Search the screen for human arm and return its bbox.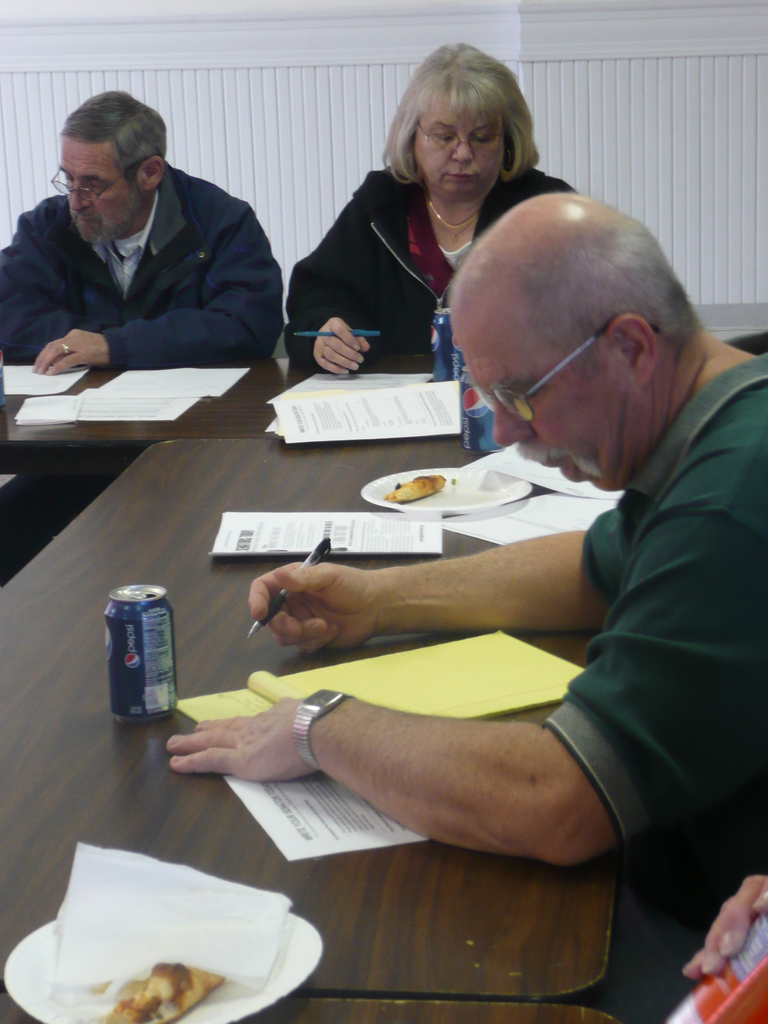
Found: crop(247, 520, 611, 657).
